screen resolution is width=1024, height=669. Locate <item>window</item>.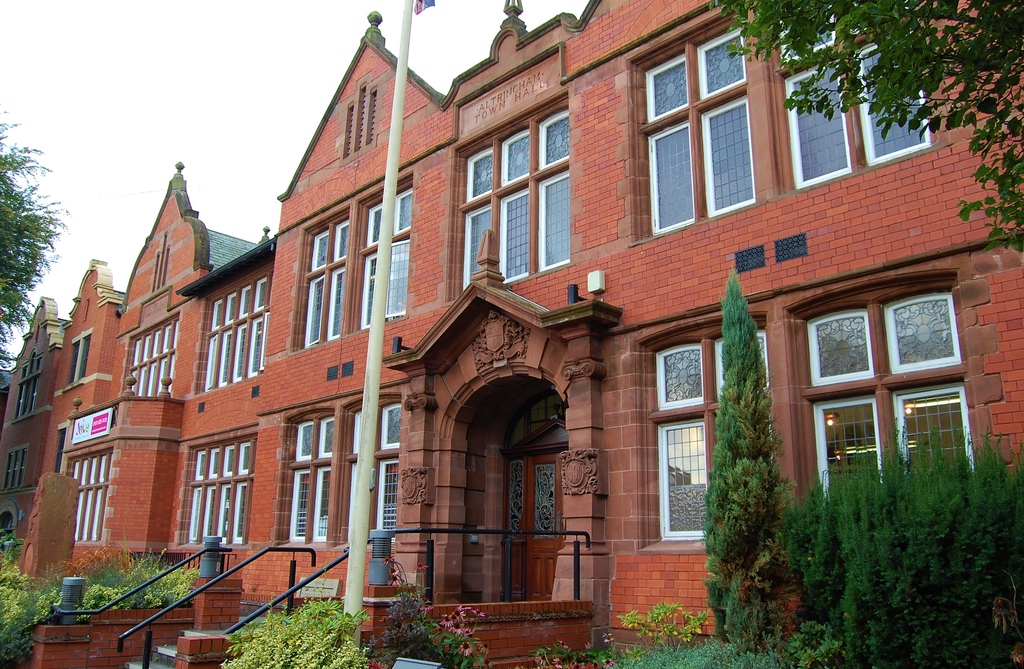
[x1=455, y1=91, x2=567, y2=292].
